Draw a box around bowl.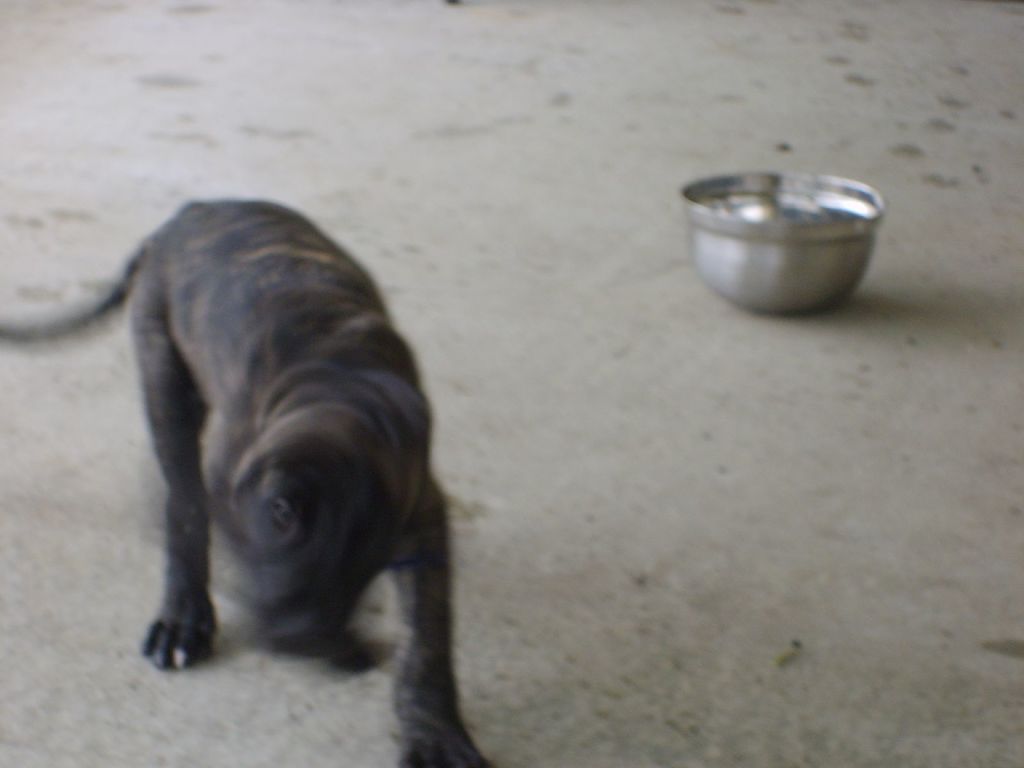
l=676, t=166, r=881, b=314.
